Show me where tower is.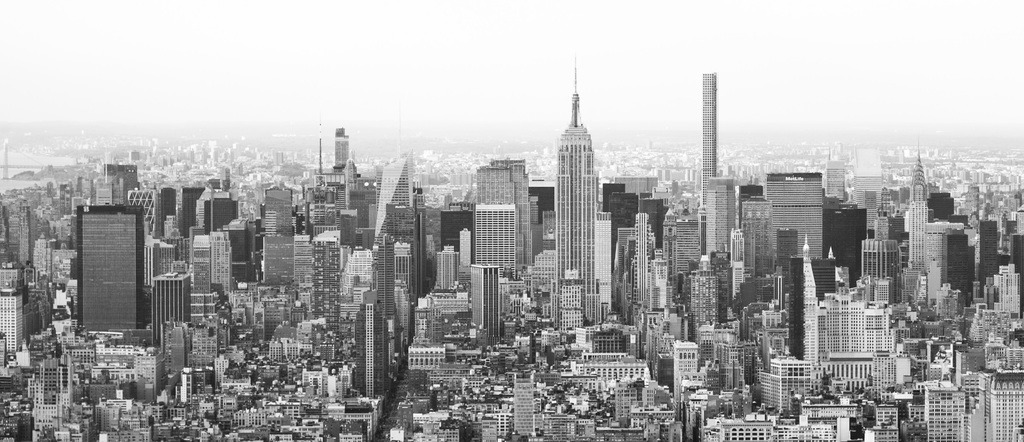
tower is at (x1=393, y1=236, x2=418, y2=346).
